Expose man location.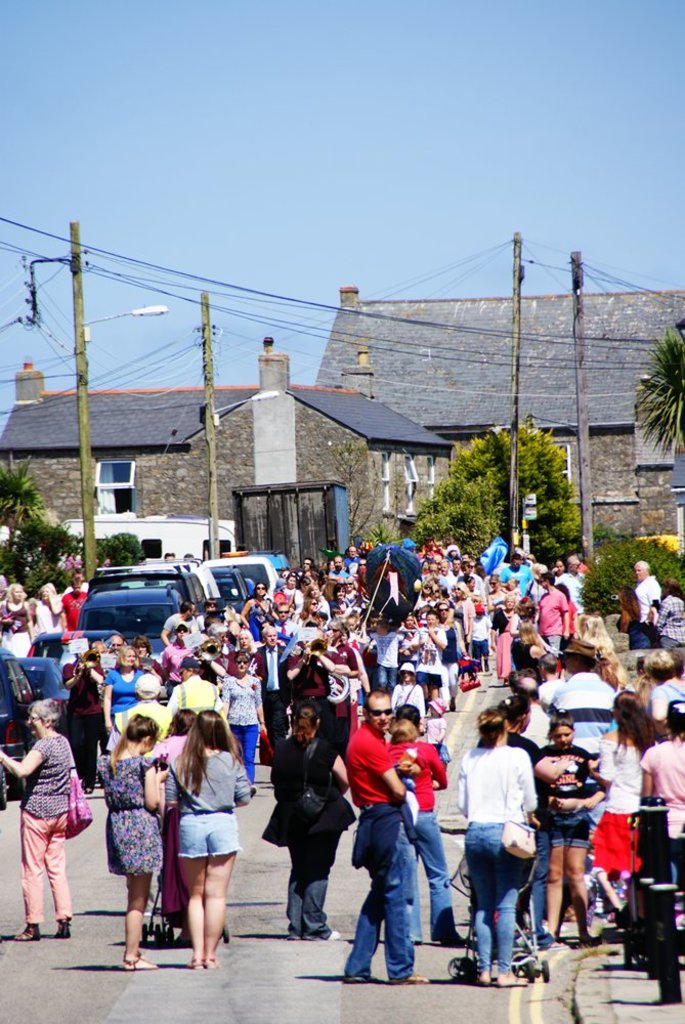
Exposed at (381, 703, 463, 953).
